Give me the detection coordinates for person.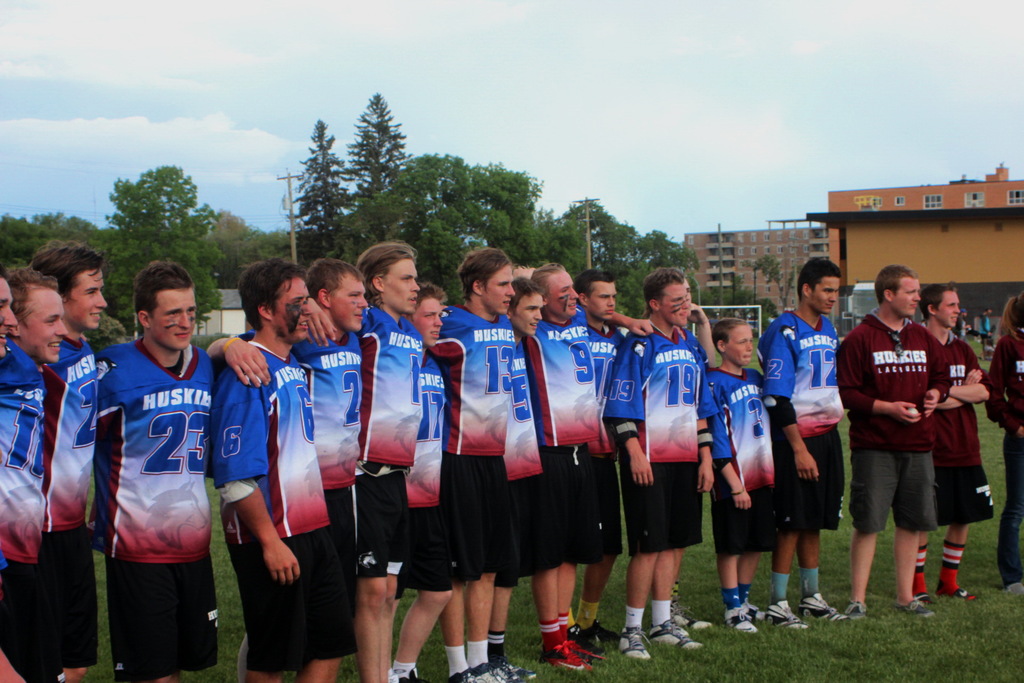
[420,258,519,679].
